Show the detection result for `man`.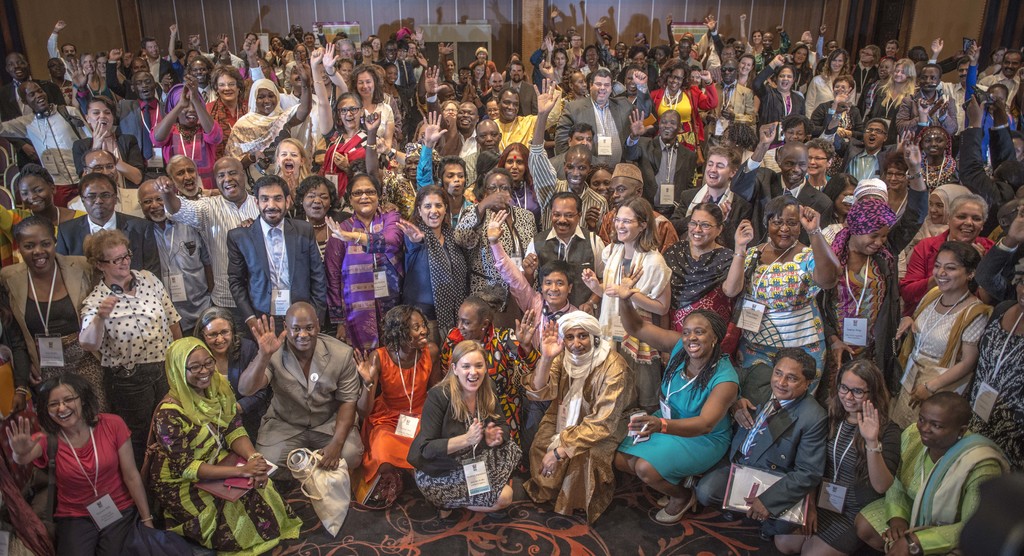
<bbox>518, 192, 602, 315</bbox>.
